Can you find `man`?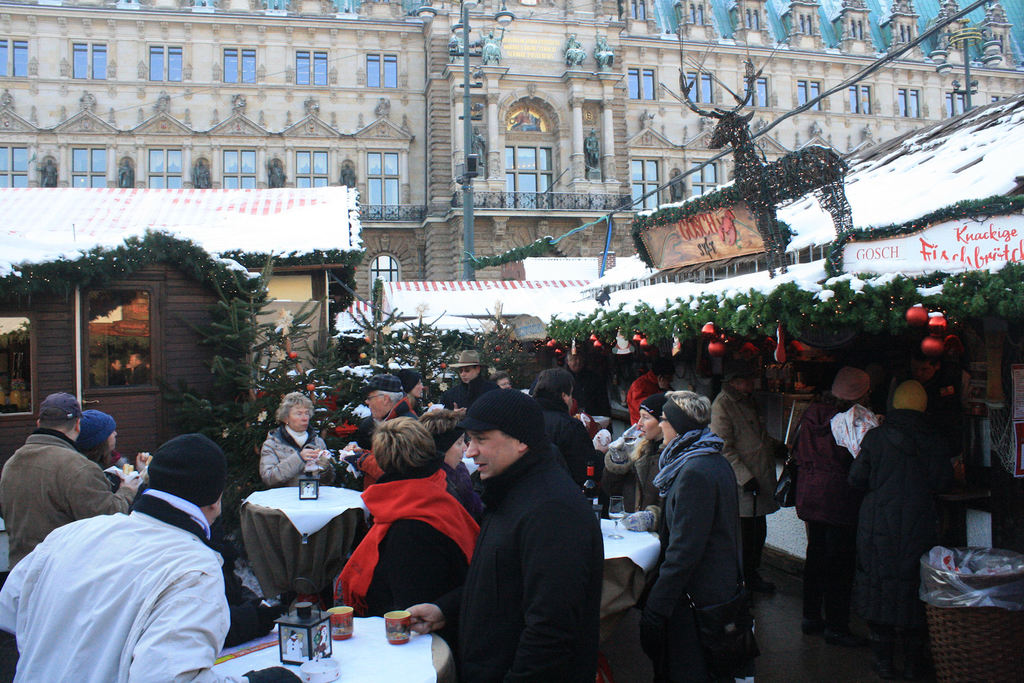
Yes, bounding box: Rect(625, 355, 685, 422).
